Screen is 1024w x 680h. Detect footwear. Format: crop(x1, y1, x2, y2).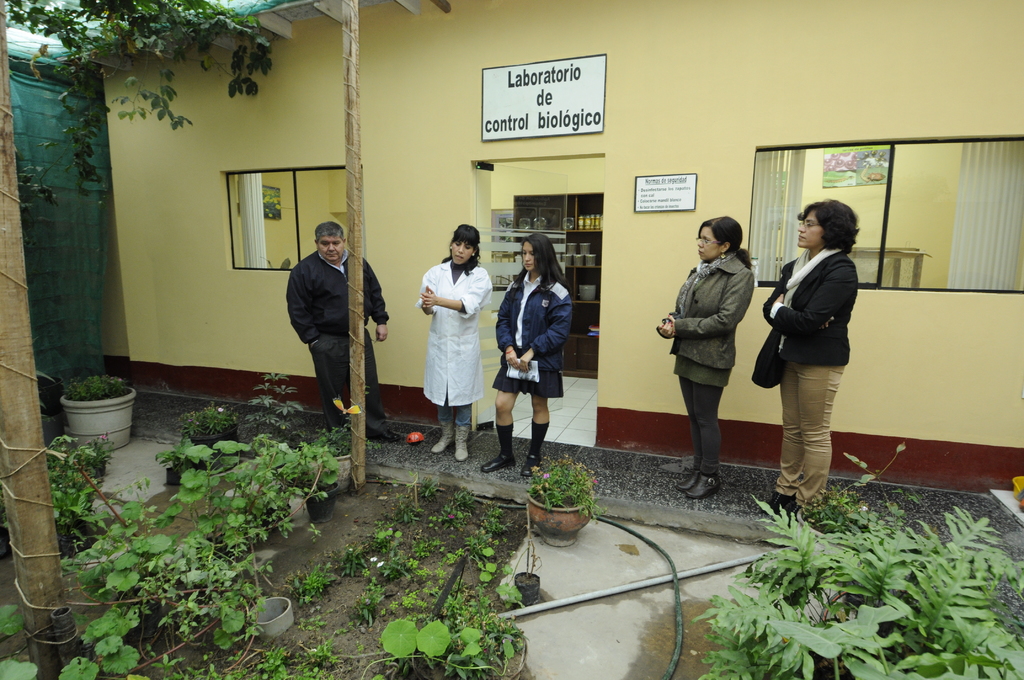
crop(369, 426, 404, 445).
